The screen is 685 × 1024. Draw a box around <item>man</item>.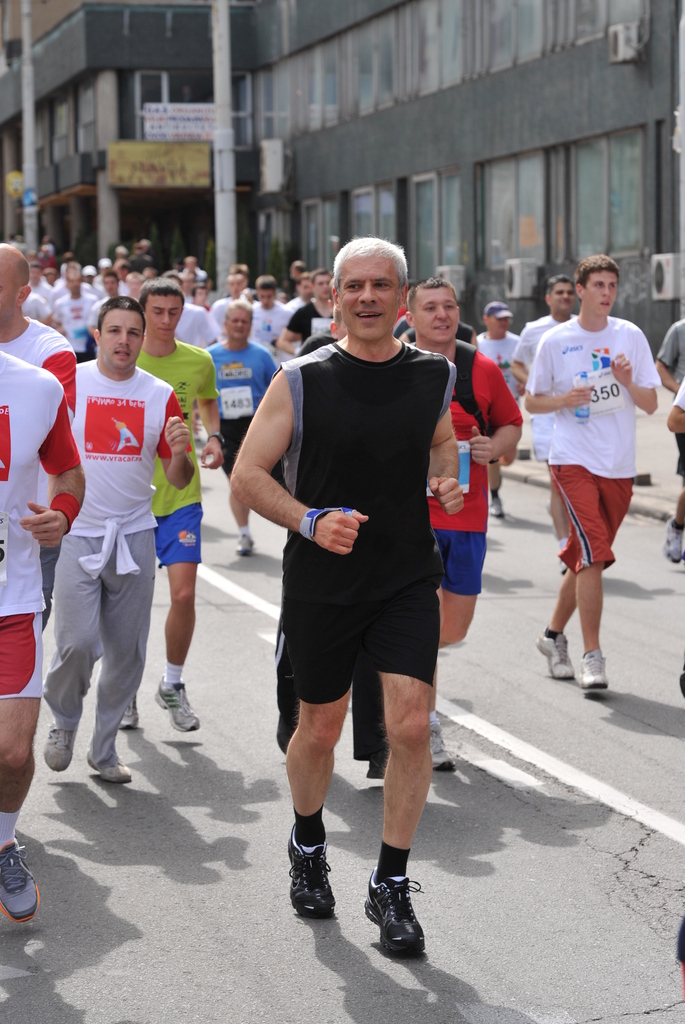
[269,267,343,356].
